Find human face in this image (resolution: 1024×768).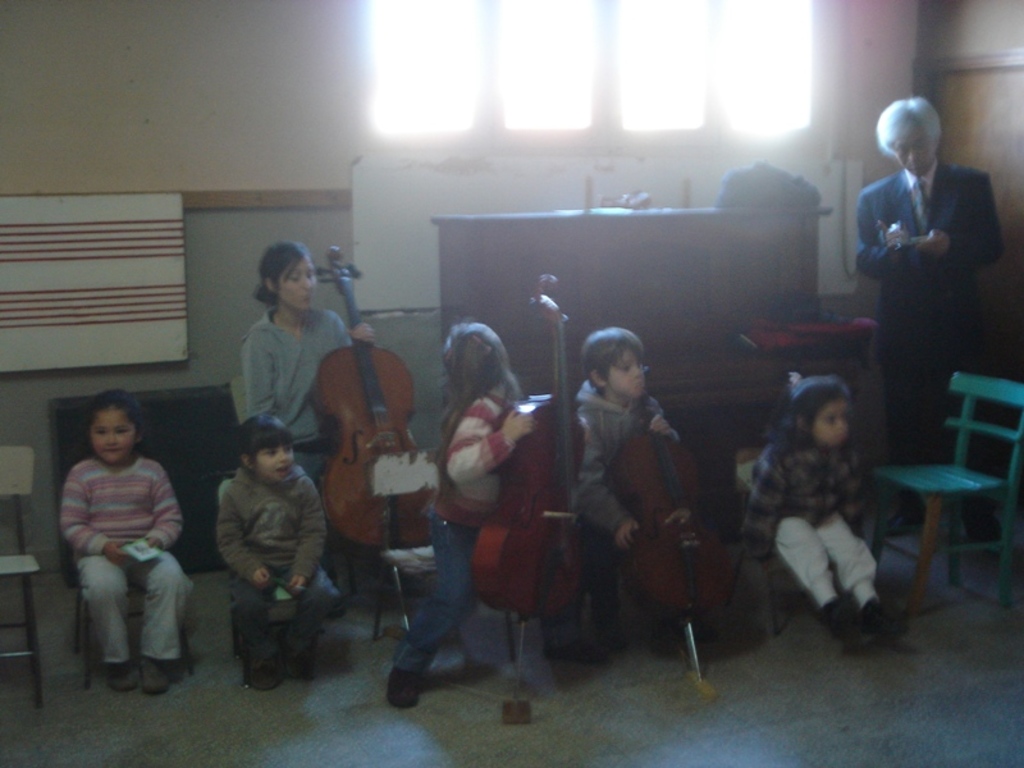
left=255, top=442, right=296, bottom=483.
